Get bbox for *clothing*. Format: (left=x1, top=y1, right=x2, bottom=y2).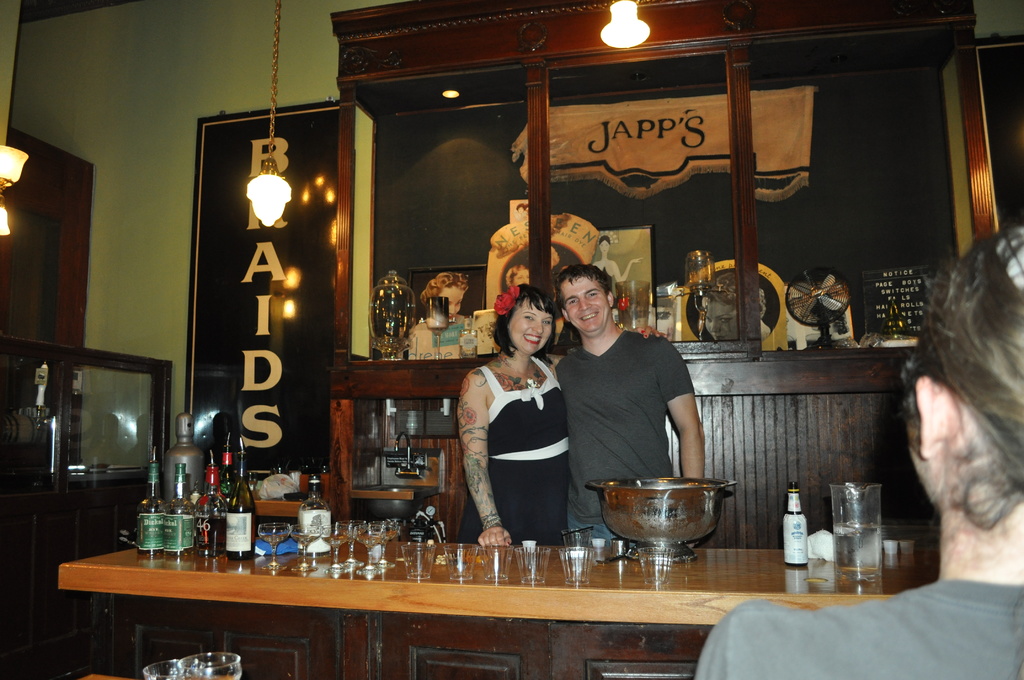
(left=464, top=352, right=584, bottom=549).
